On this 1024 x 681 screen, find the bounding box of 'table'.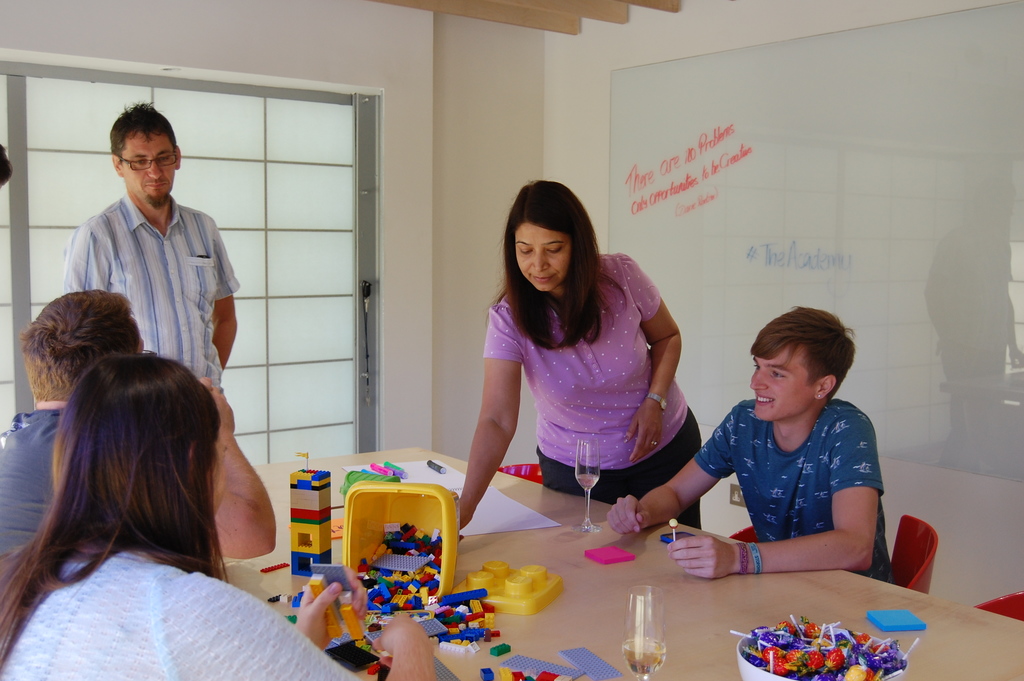
Bounding box: 210:437:1023:680.
